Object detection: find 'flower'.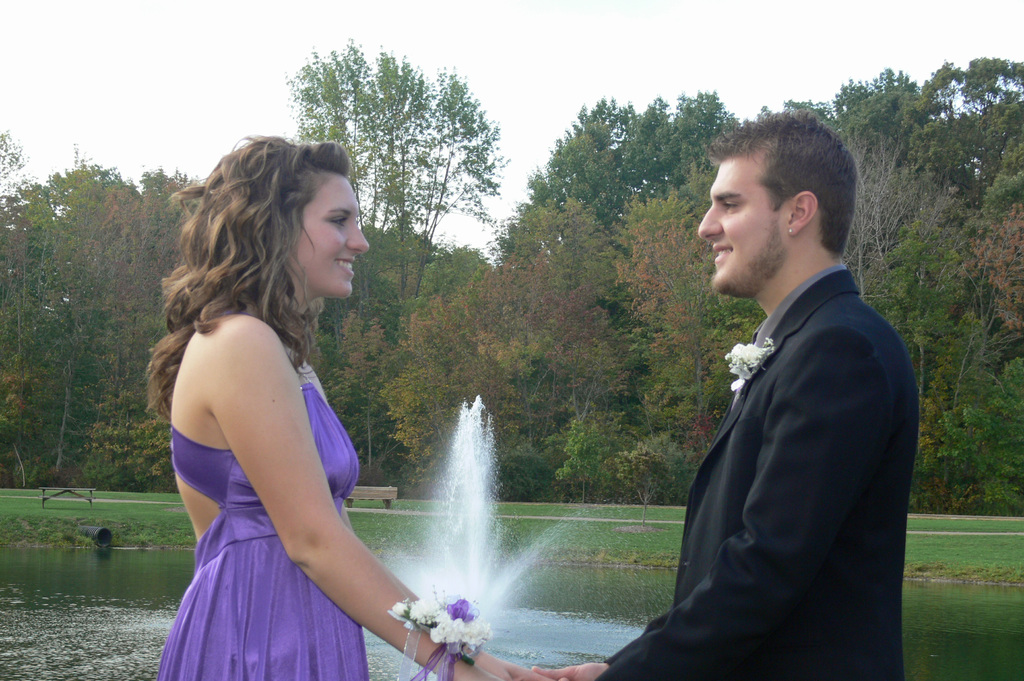
[427,619,498,648].
